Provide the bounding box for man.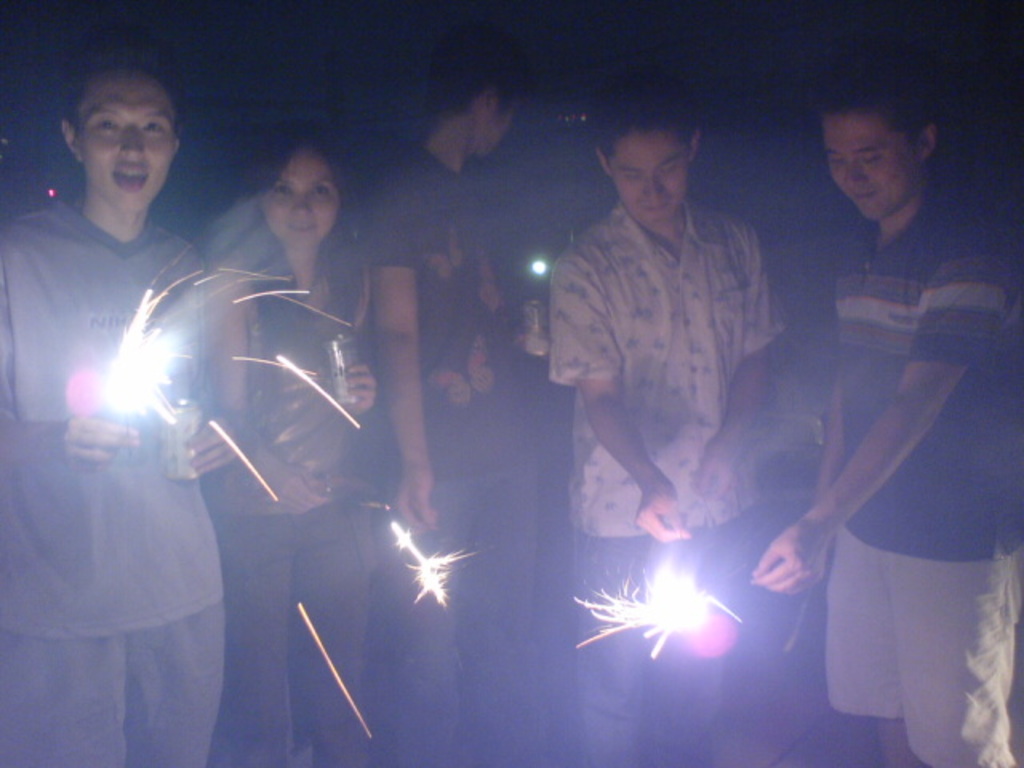
bbox=[542, 70, 802, 766].
